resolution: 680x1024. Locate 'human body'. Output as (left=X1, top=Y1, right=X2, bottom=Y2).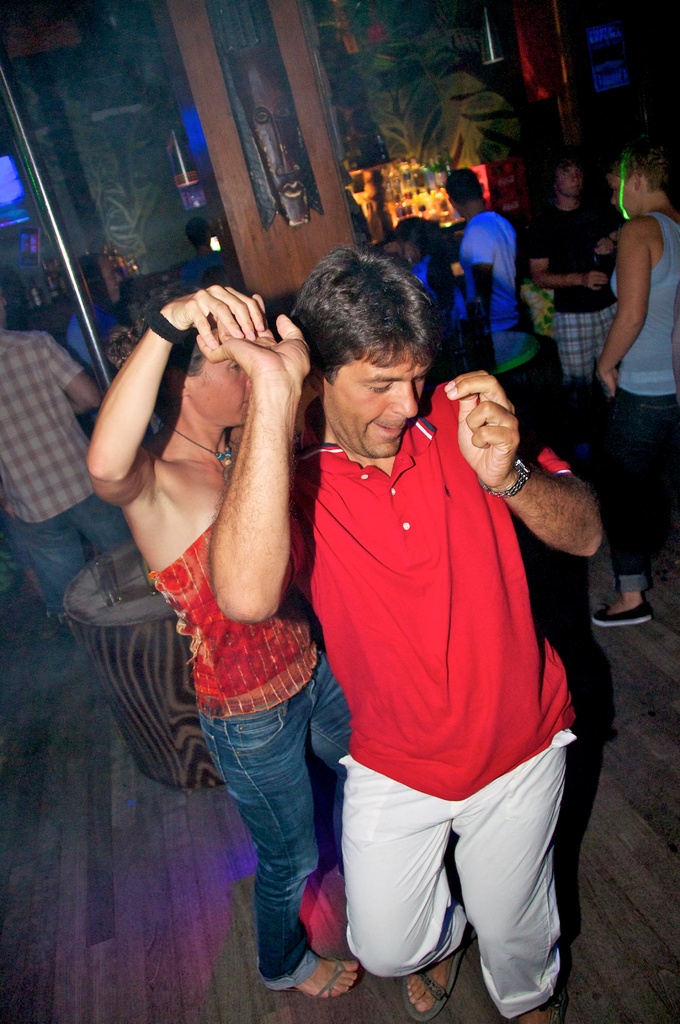
(left=407, top=252, right=476, bottom=374).
